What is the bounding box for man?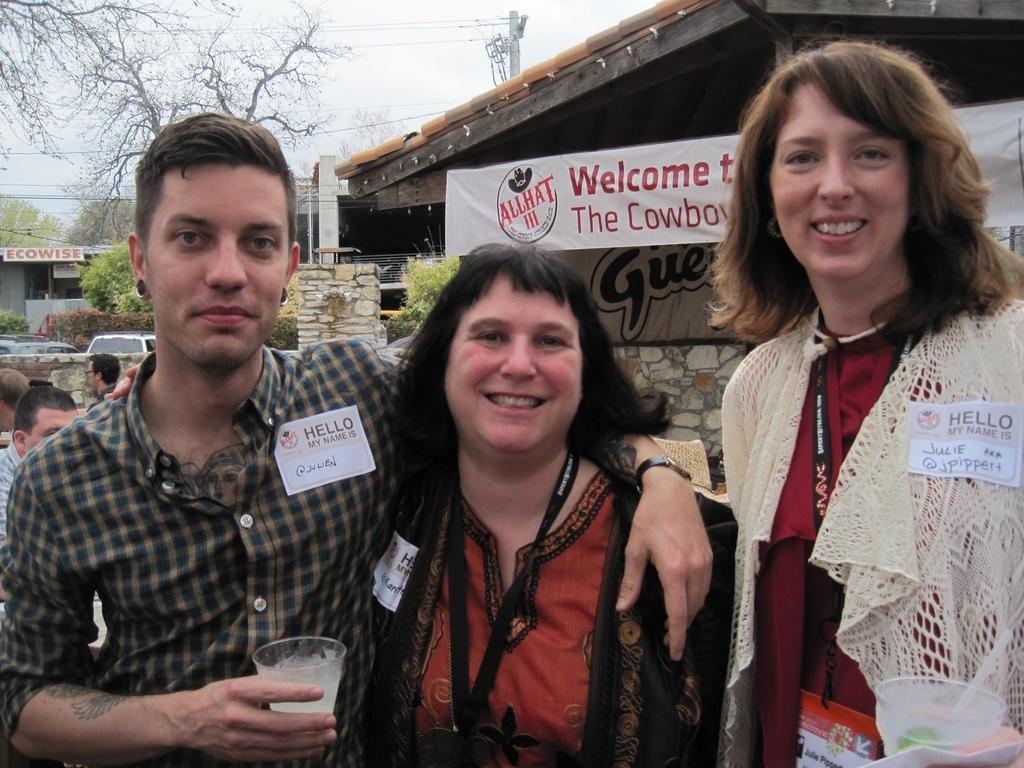
BBox(0, 385, 81, 537).
